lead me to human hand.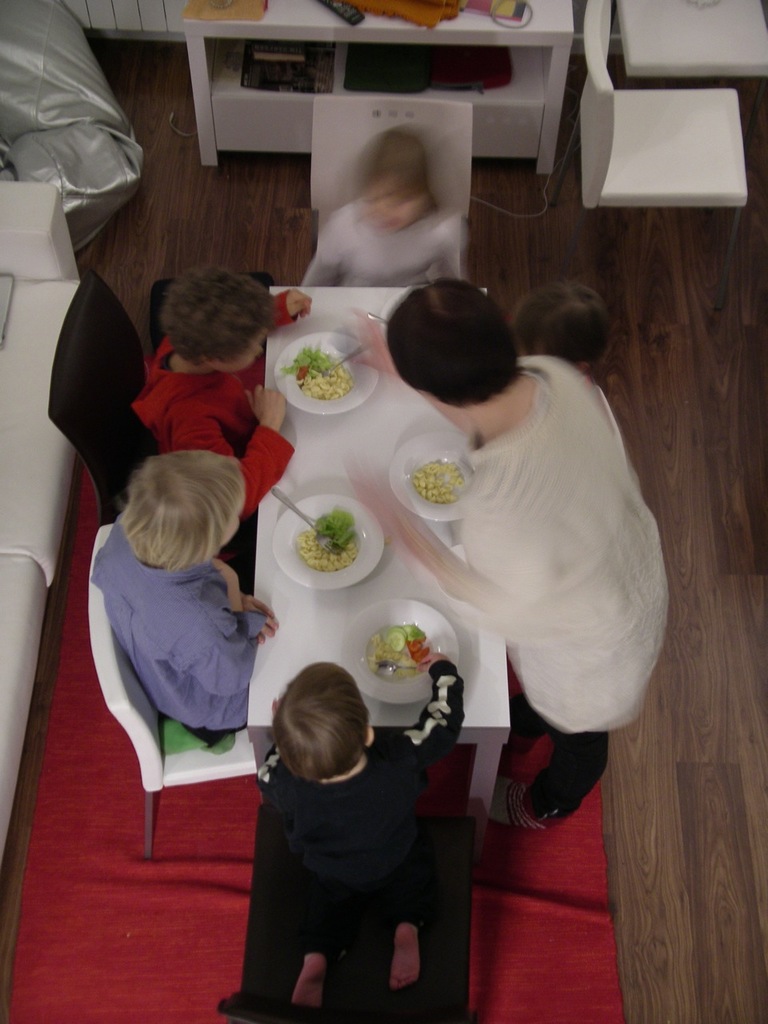
Lead to BBox(246, 386, 287, 422).
